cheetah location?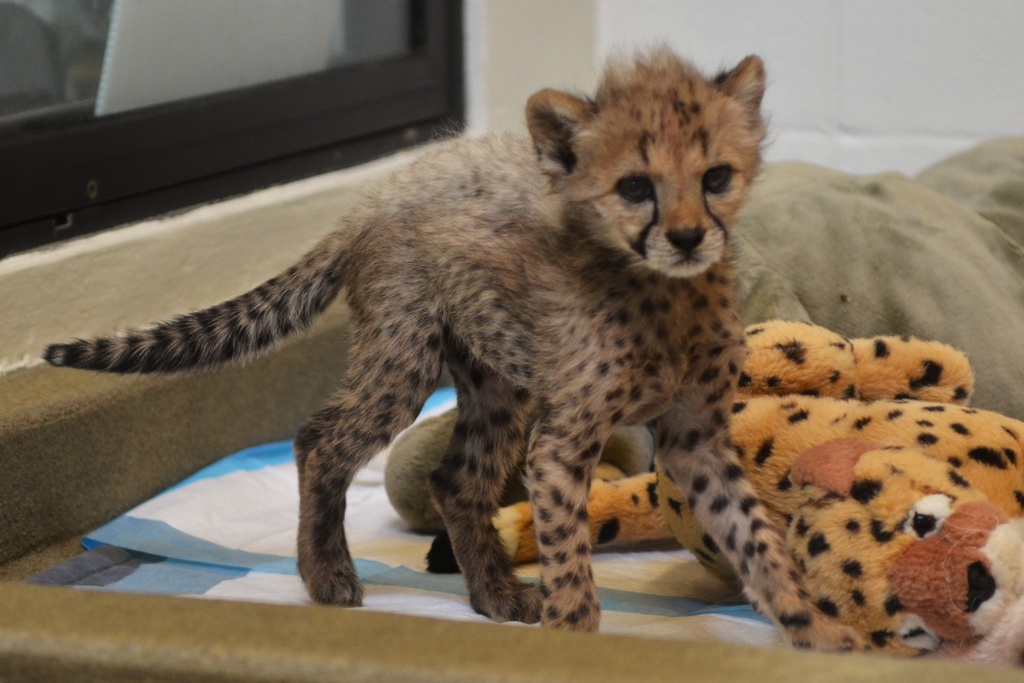
x1=40, y1=37, x2=869, y2=652
